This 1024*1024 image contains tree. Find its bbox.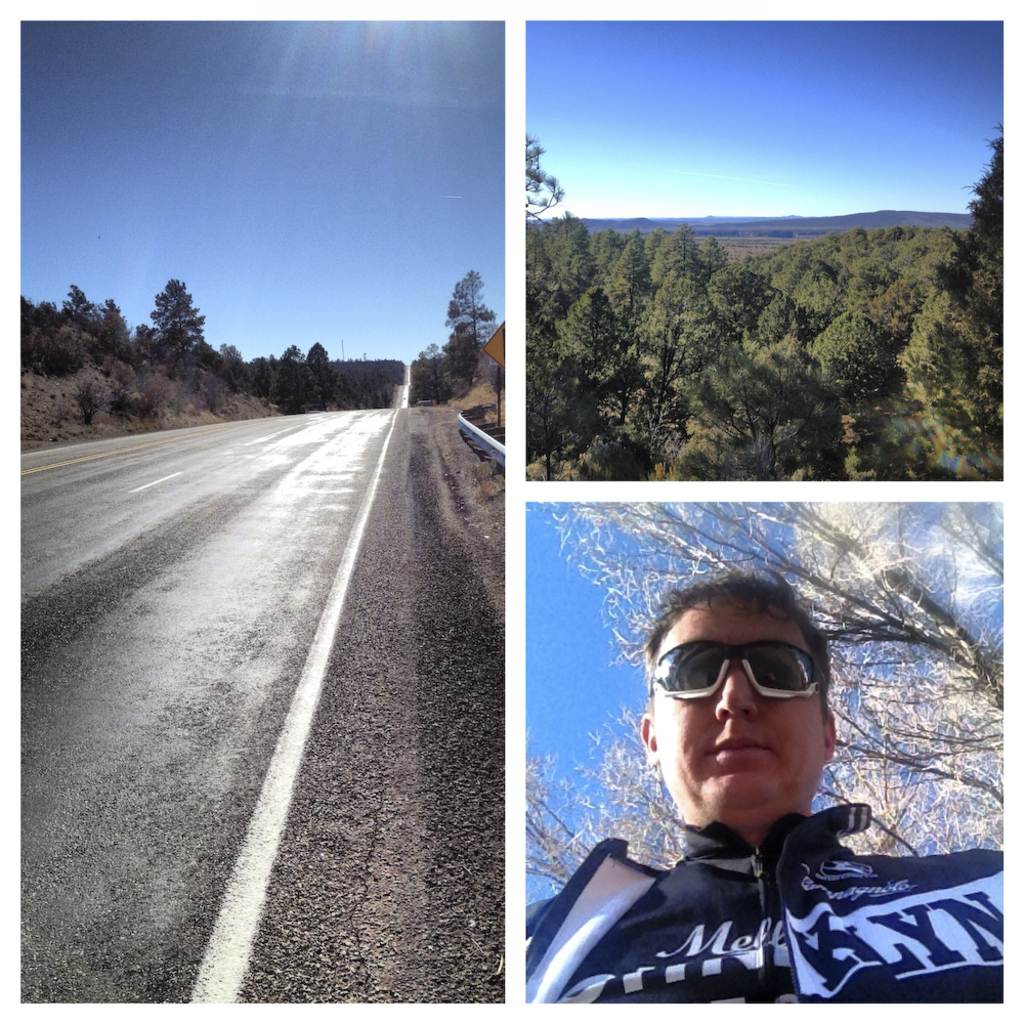
<region>273, 332, 302, 382</region>.
